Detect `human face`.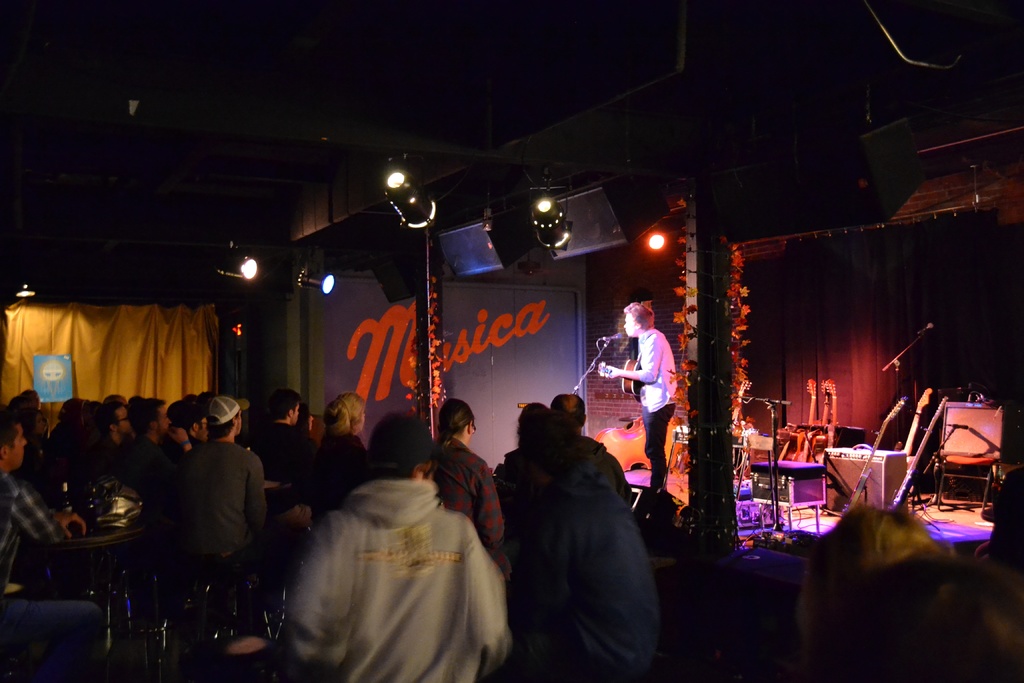
Detected at detection(157, 406, 172, 436).
